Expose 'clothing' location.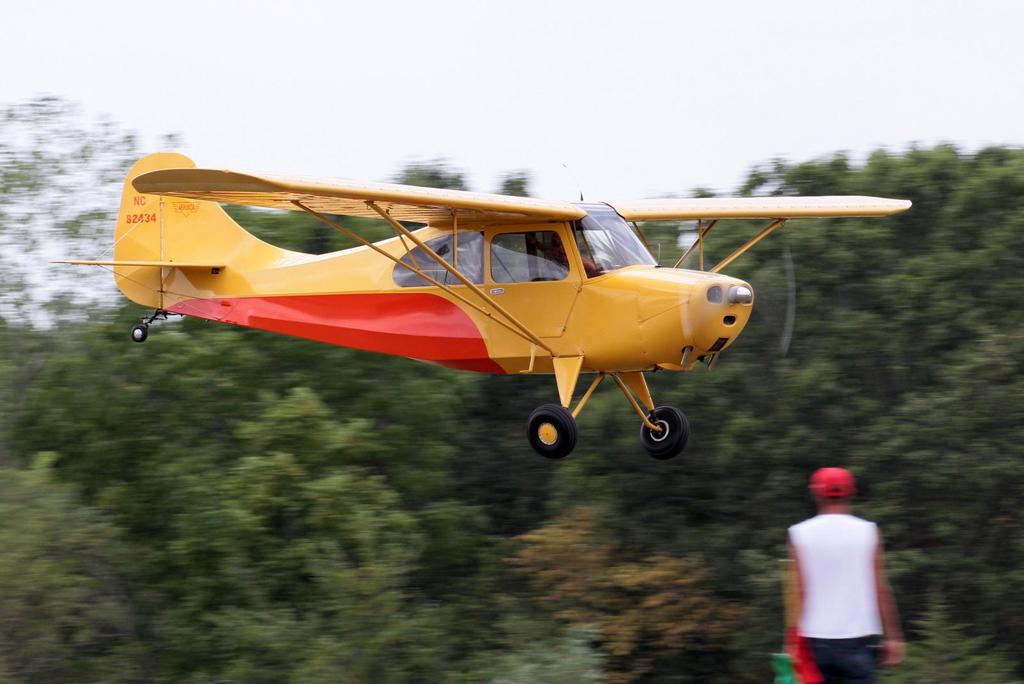
Exposed at pyautogui.locateOnScreen(789, 513, 896, 625).
